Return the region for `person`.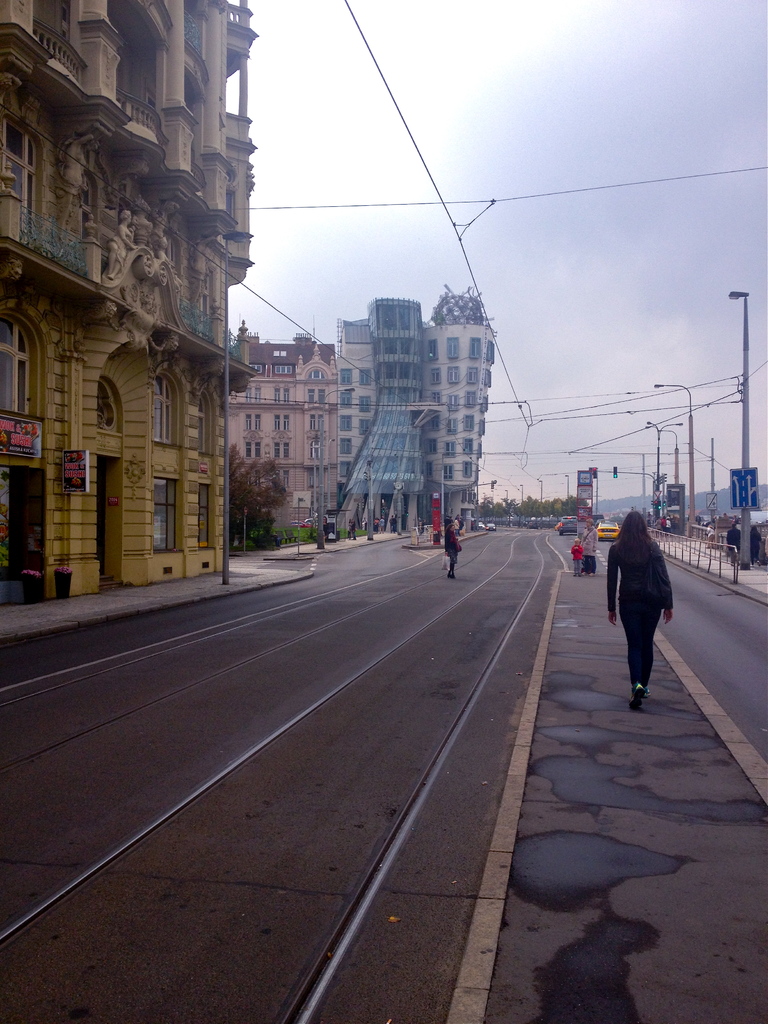
608, 500, 693, 712.
